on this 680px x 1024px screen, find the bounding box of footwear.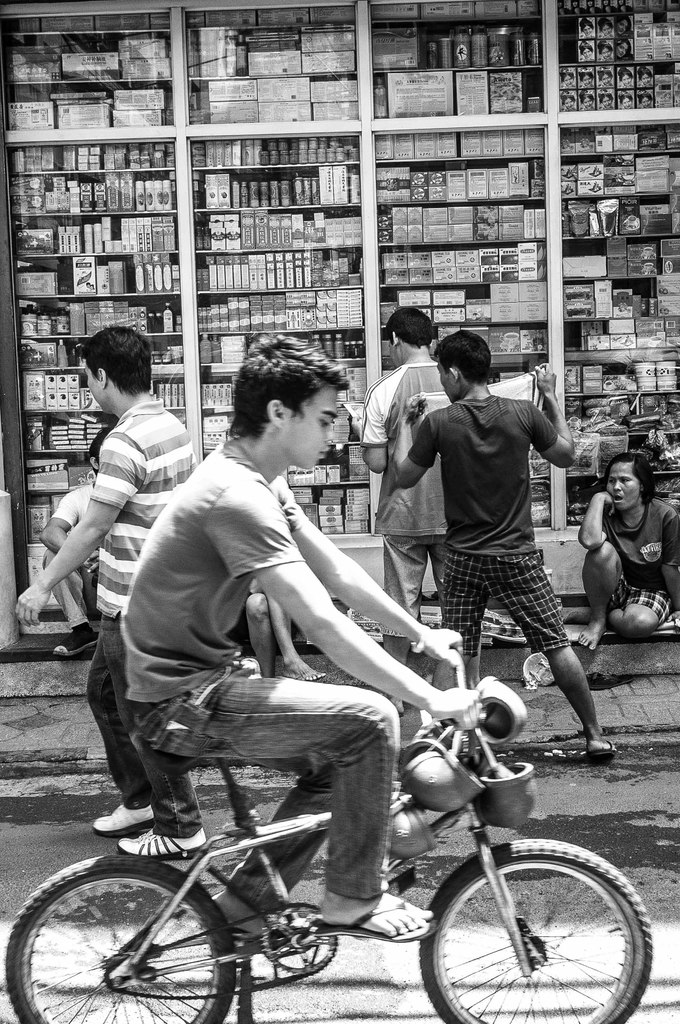
Bounding box: (x1=53, y1=627, x2=95, y2=657).
